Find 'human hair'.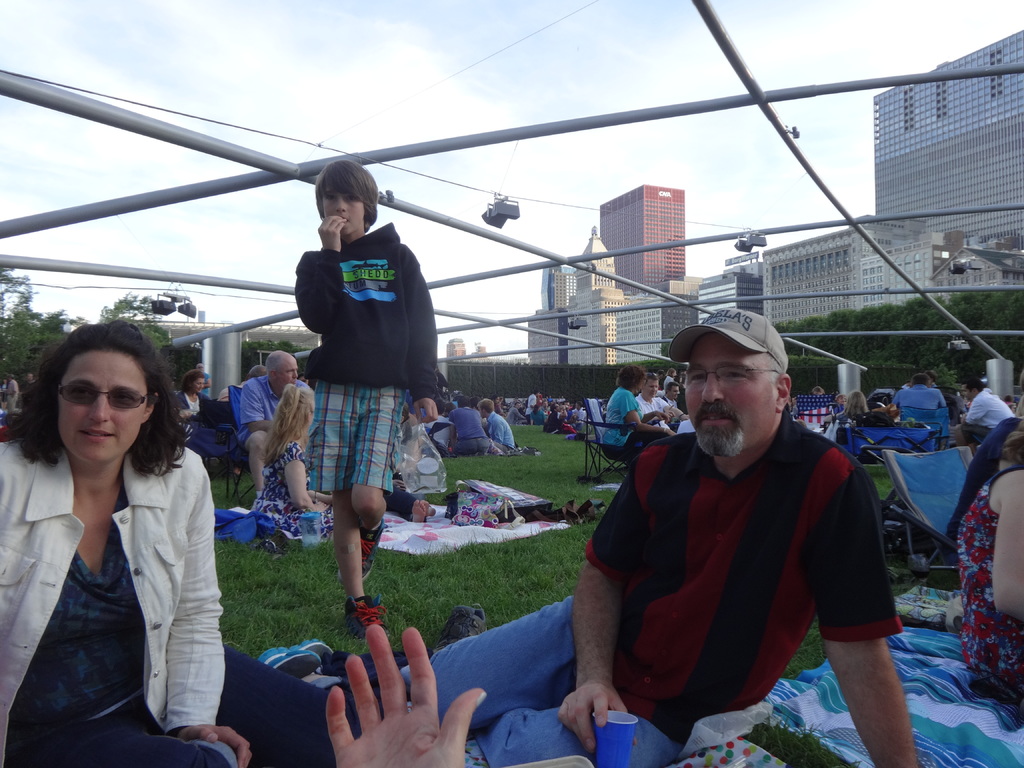
bbox=[180, 369, 204, 400].
